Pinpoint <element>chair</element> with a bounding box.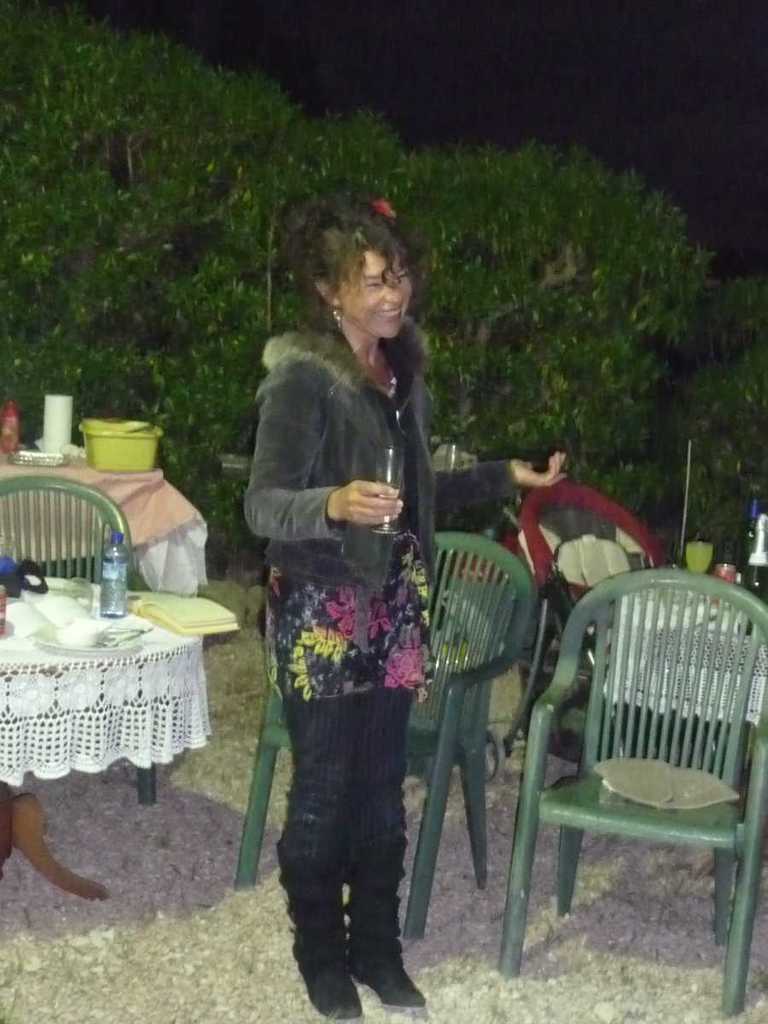
bbox(493, 575, 755, 979).
